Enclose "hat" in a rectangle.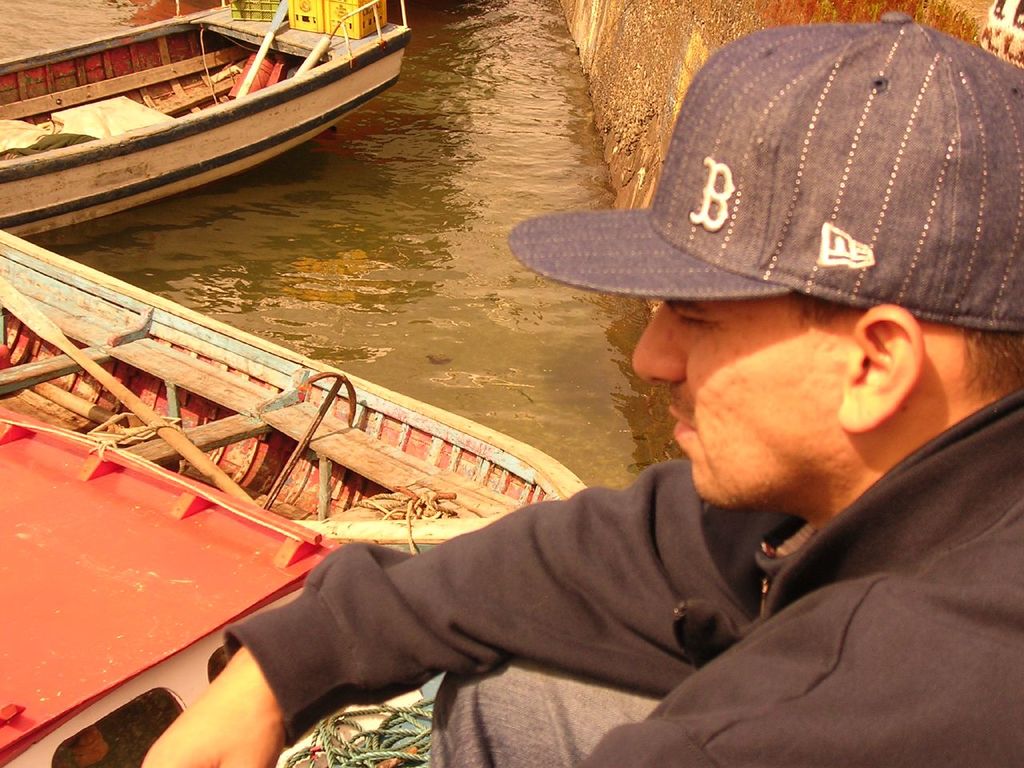
<bbox>510, 8, 1023, 334</bbox>.
